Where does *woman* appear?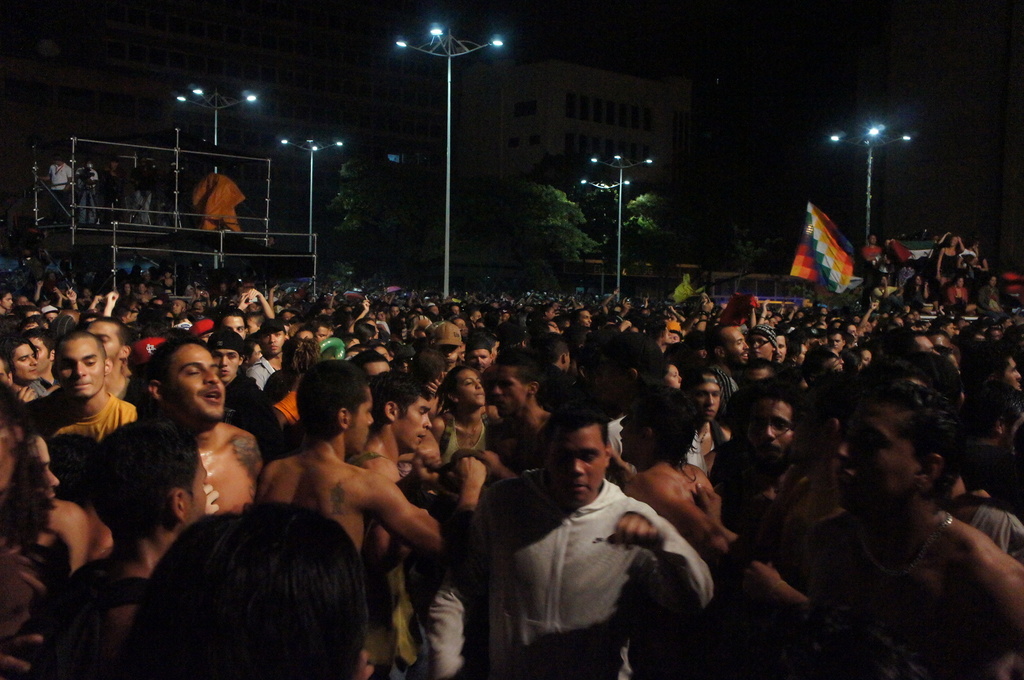
Appears at l=431, t=366, r=499, b=679.
